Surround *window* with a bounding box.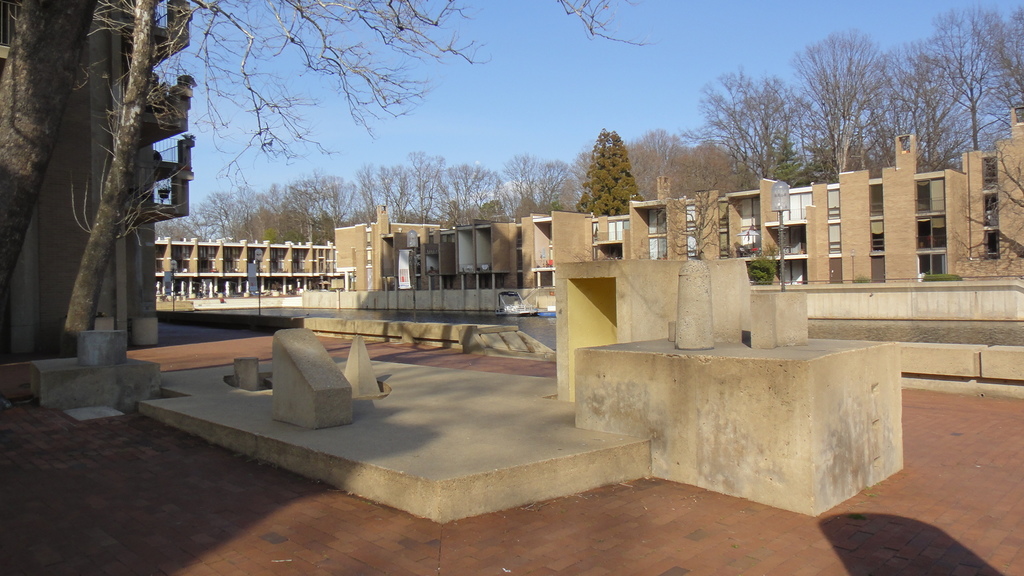
685:204:697:230.
